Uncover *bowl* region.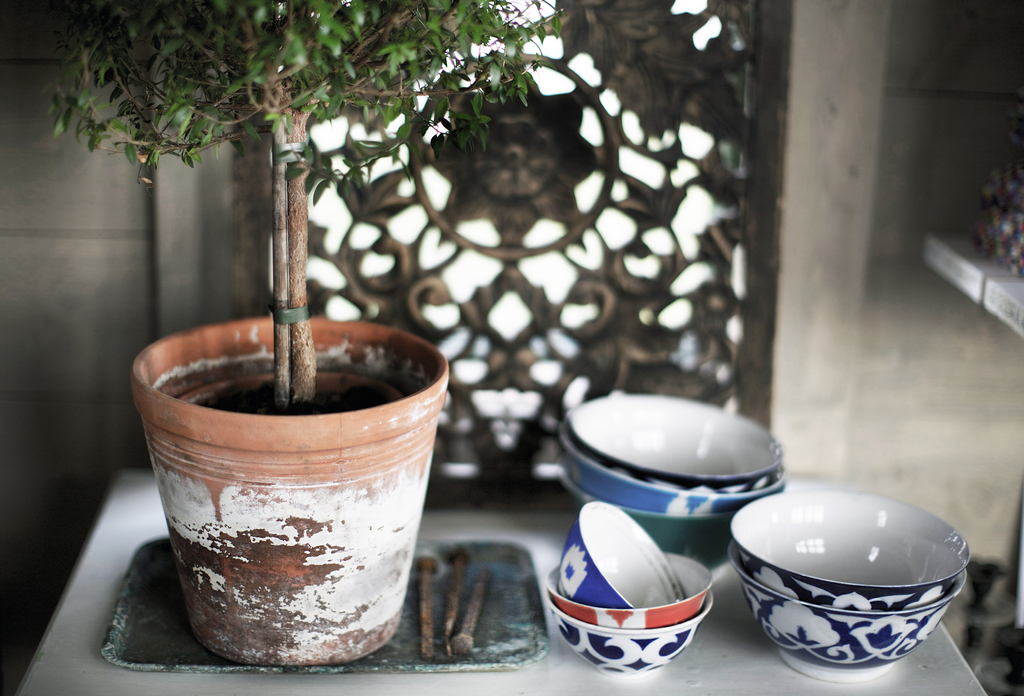
Uncovered: Rect(547, 596, 715, 679).
